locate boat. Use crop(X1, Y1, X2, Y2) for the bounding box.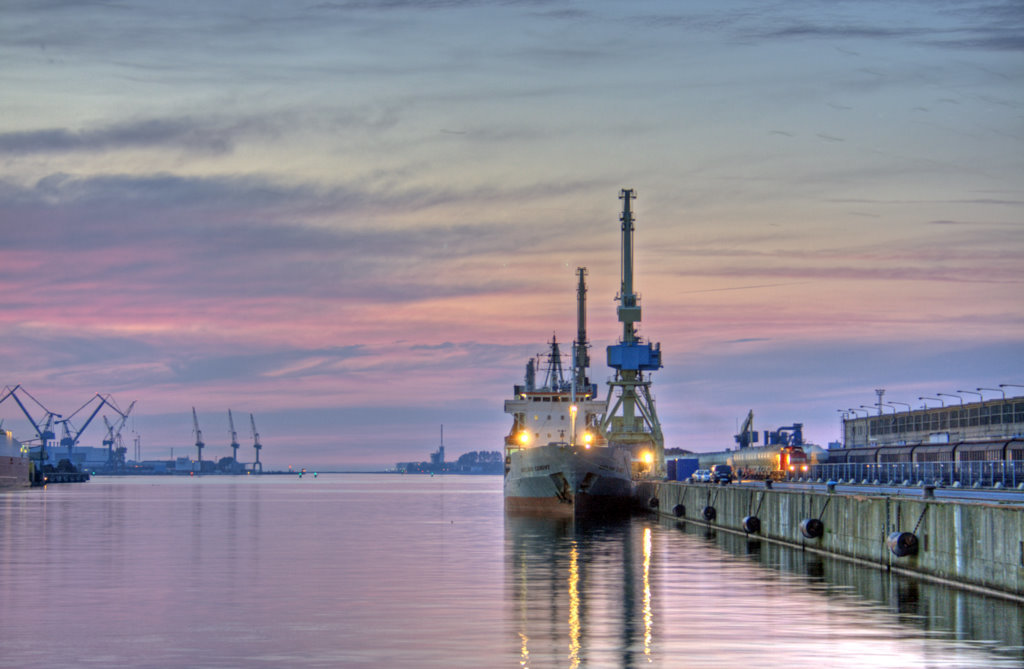
crop(494, 261, 638, 523).
